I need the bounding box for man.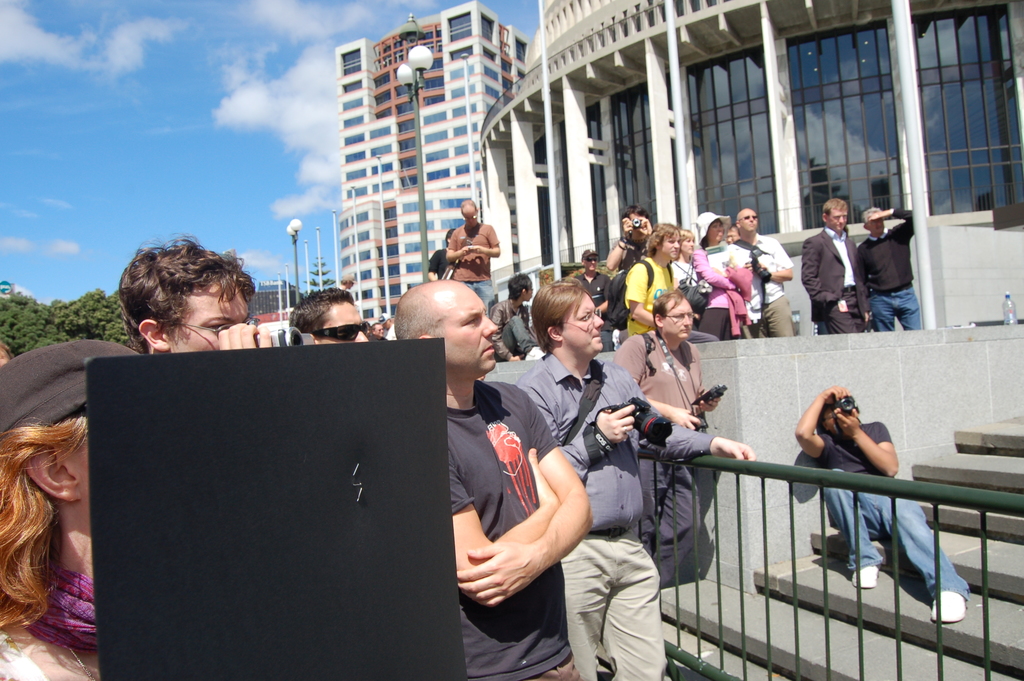
Here it is: x1=449, y1=201, x2=500, y2=316.
